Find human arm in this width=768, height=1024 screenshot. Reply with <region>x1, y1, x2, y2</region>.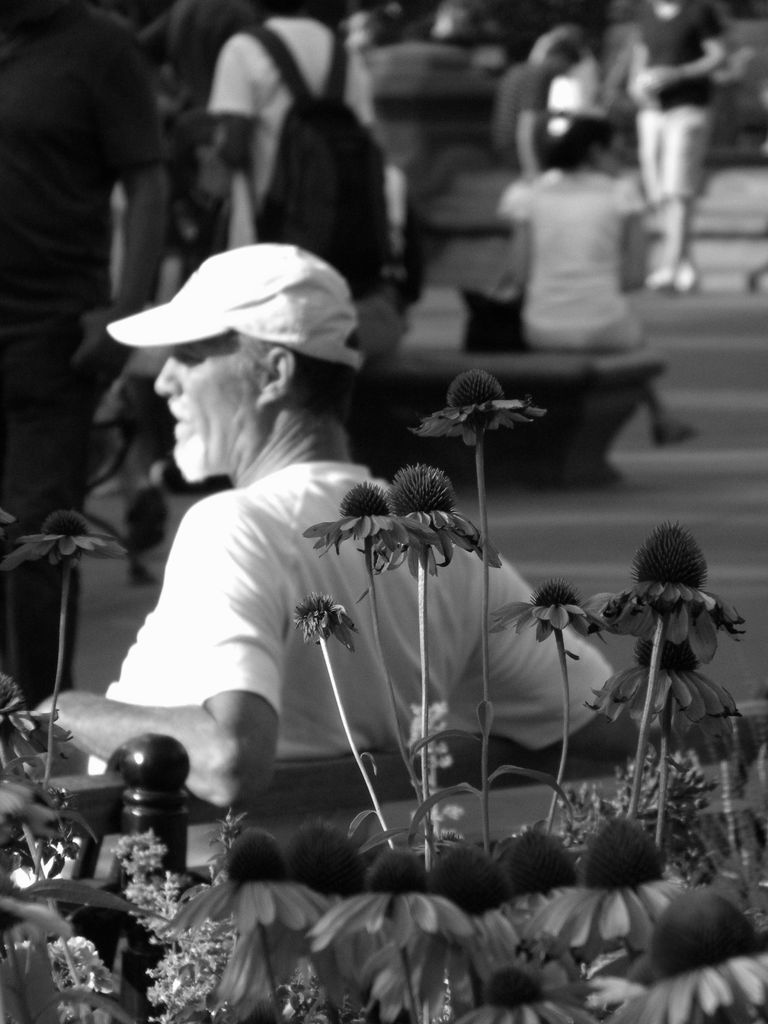
<region>511, 179, 525, 294</region>.
